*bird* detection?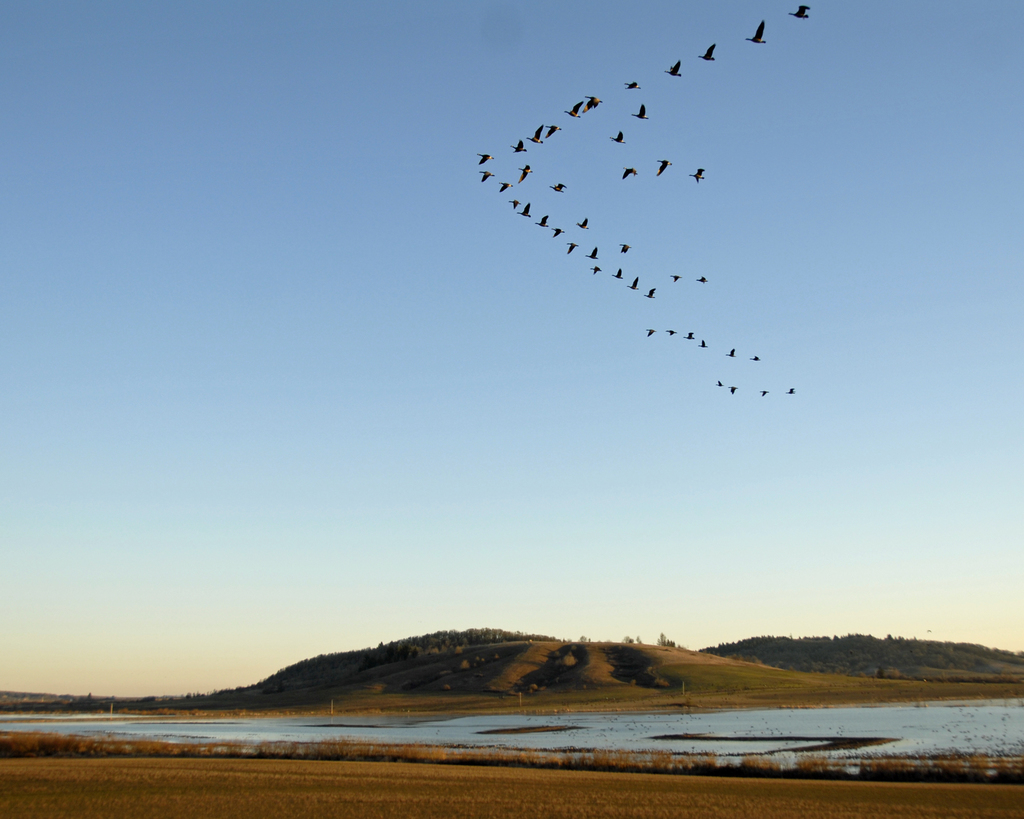
[624,78,641,92]
